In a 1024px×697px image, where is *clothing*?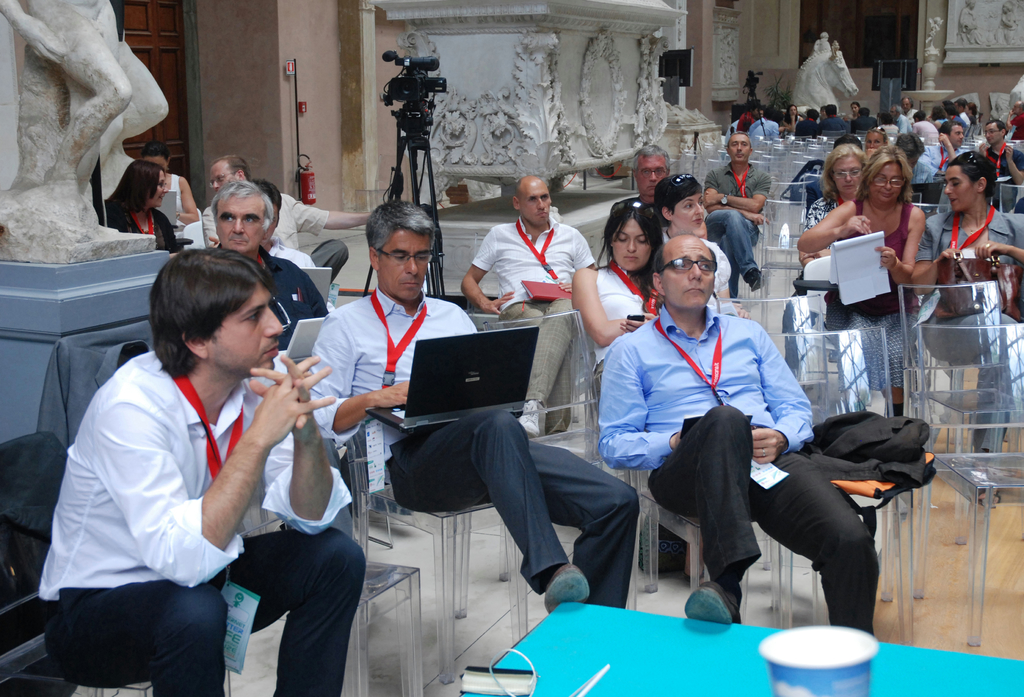
751/120/778/138.
